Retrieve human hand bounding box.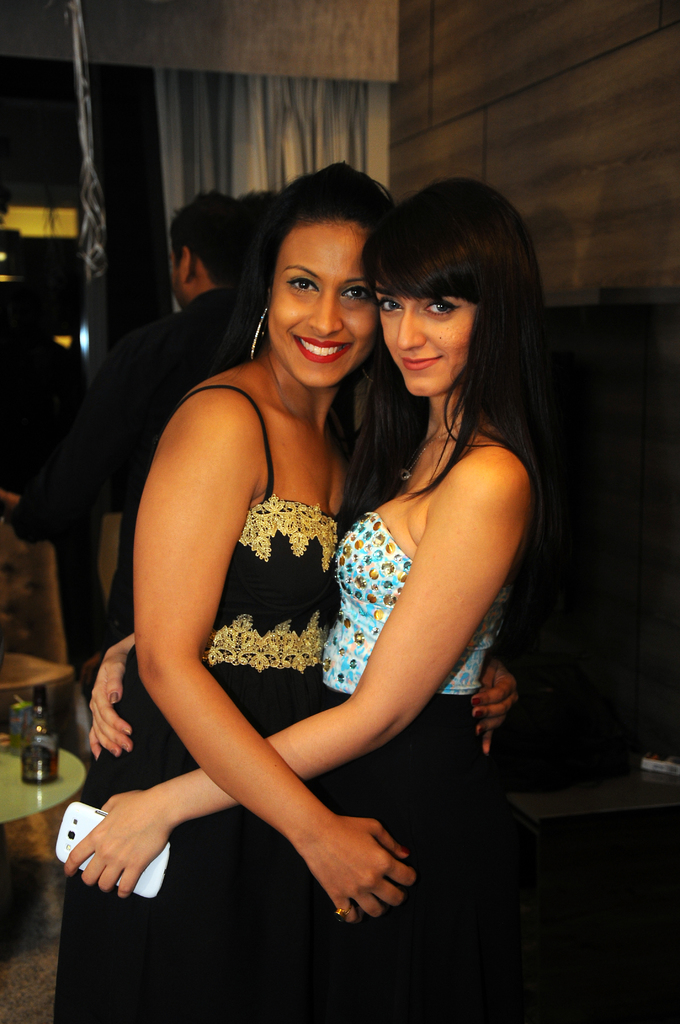
Bounding box: 467/660/526/758.
